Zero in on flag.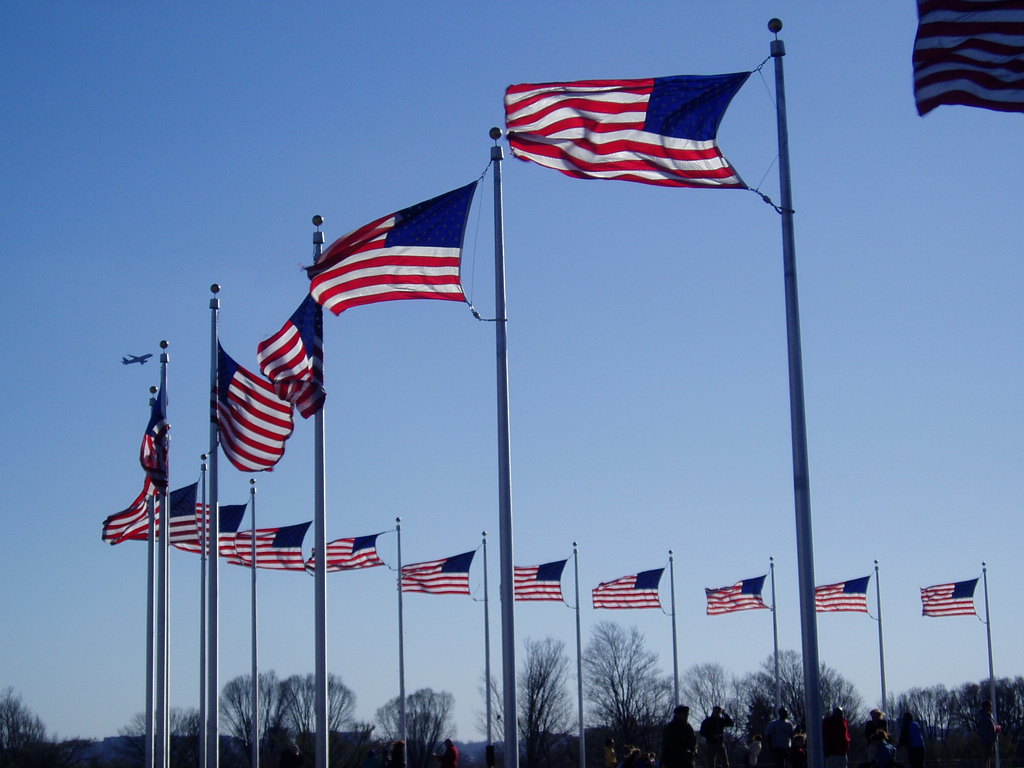
Zeroed in: 476,55,752,186.
